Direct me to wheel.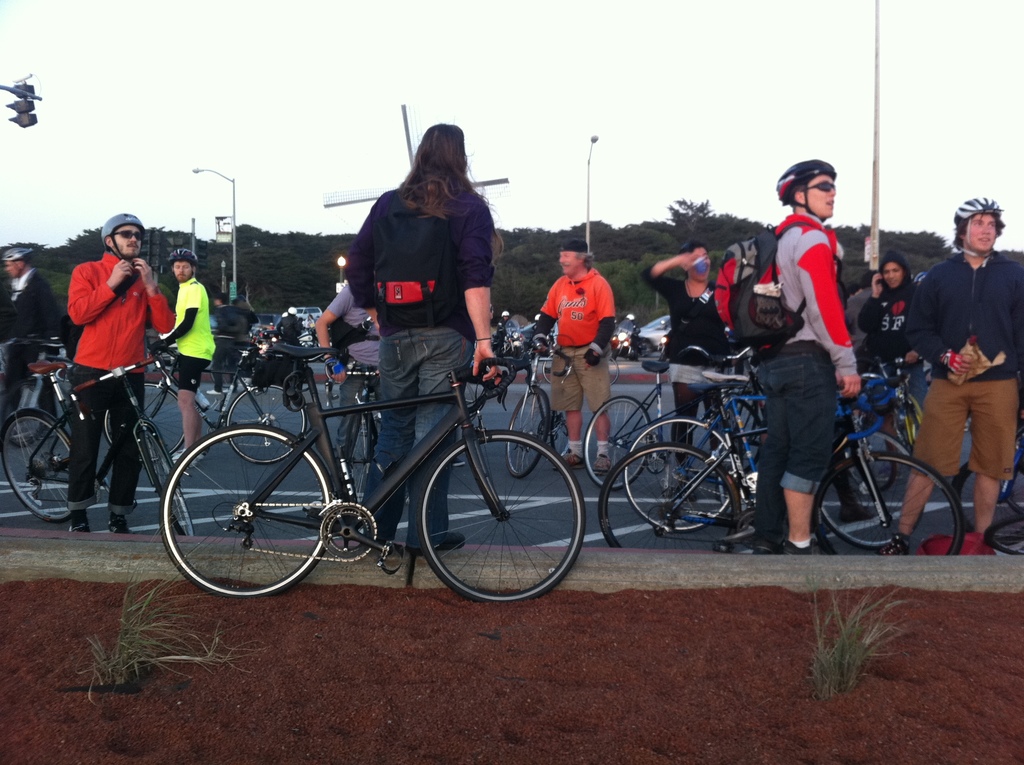
Direction: (left=102, top=380, right=186, bottom=463).
